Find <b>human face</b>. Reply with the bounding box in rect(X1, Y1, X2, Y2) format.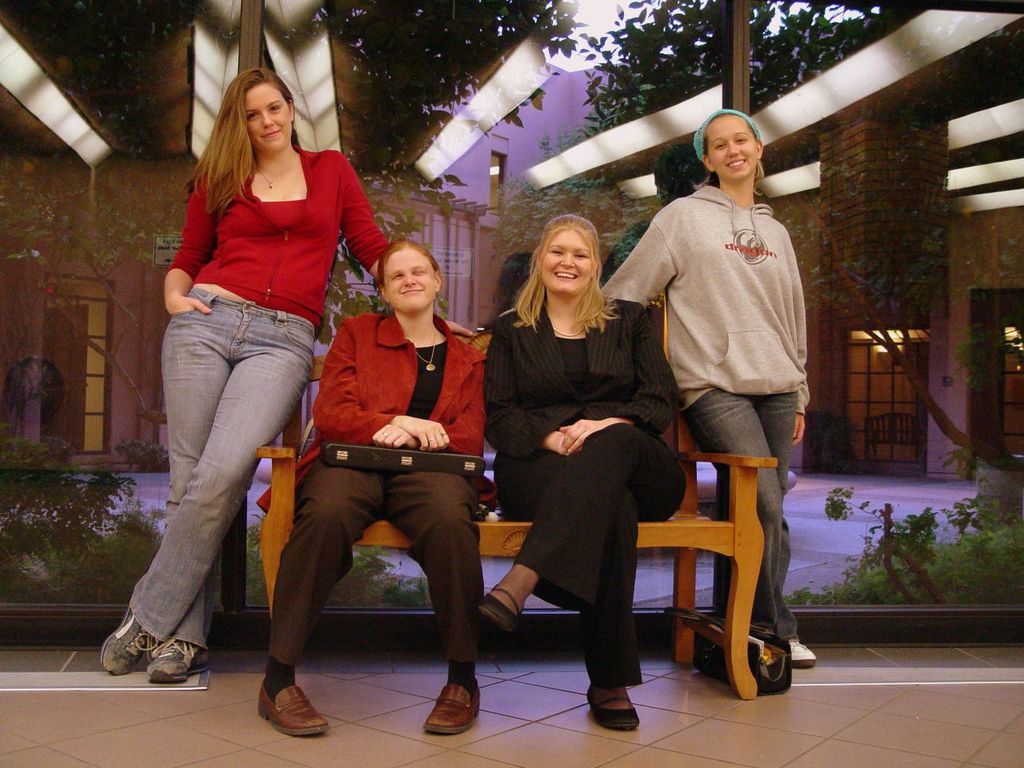
rect(539, 226, 598, 300).
